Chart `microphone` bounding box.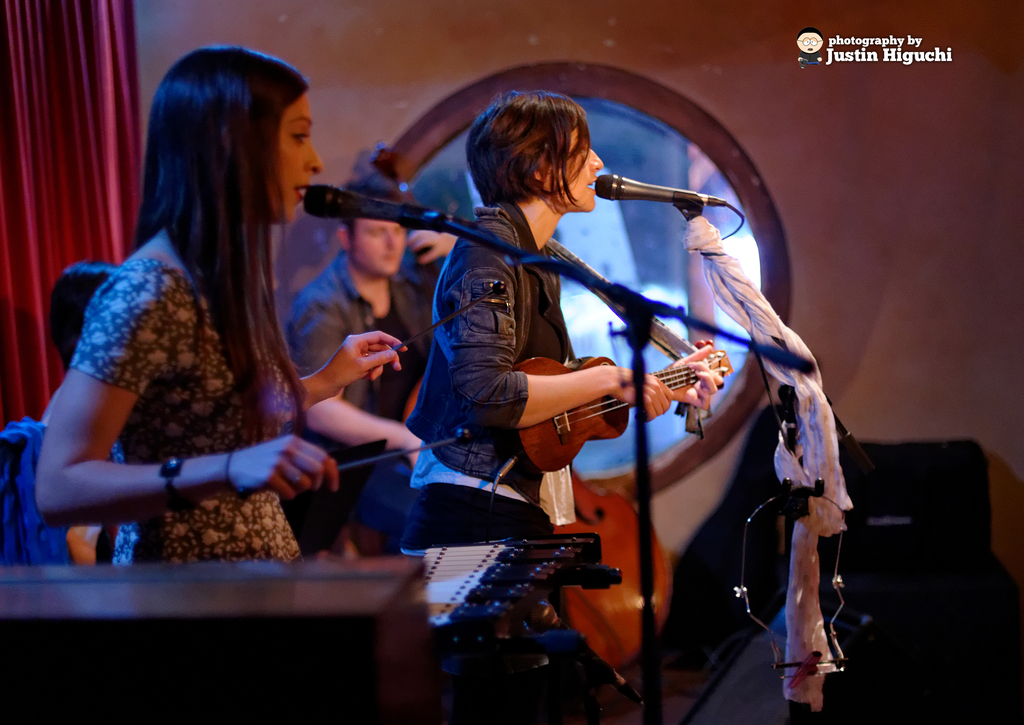
Charted: rect(304, 184, 446, 232).
